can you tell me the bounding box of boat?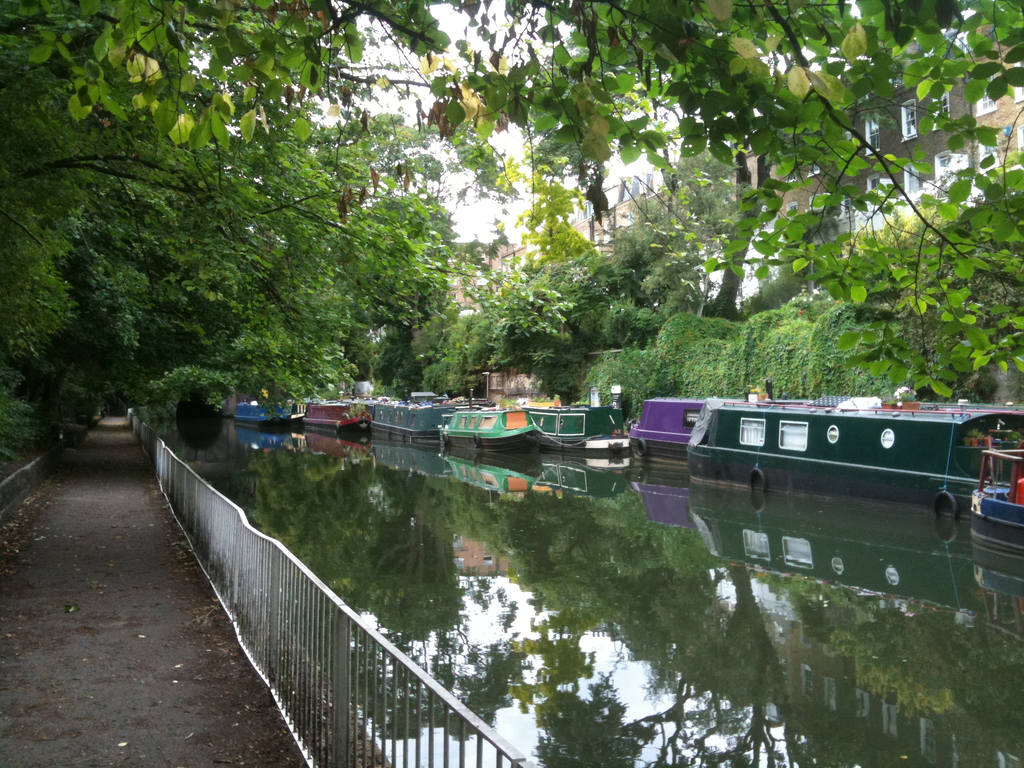
bbox=[301, 401, 372, 436].
